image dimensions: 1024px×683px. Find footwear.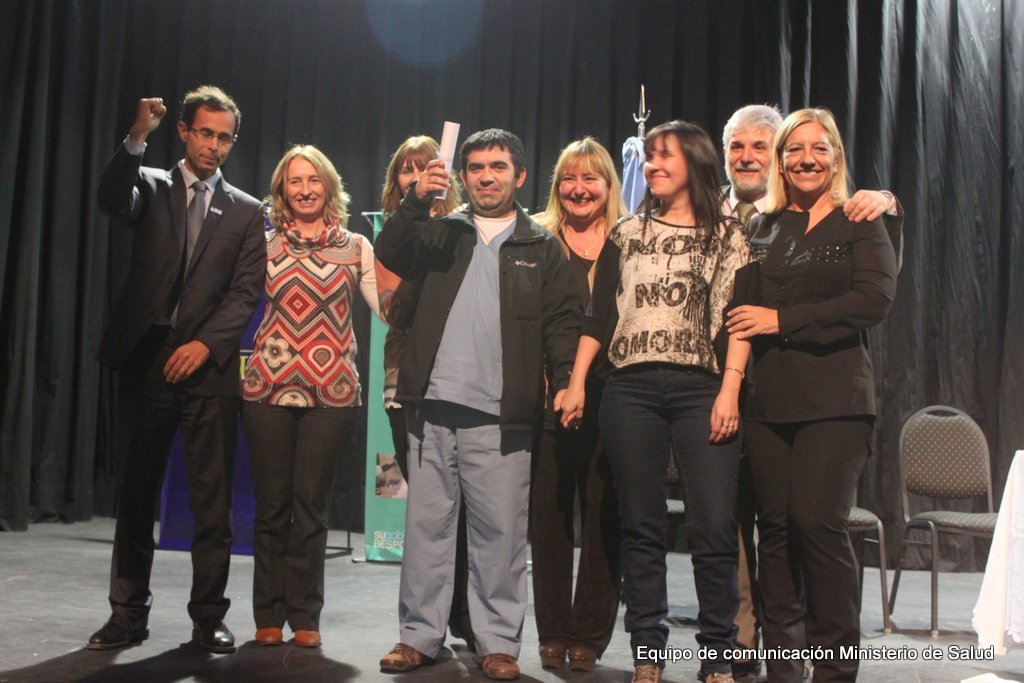
box=[85, 621, 146, 647].
